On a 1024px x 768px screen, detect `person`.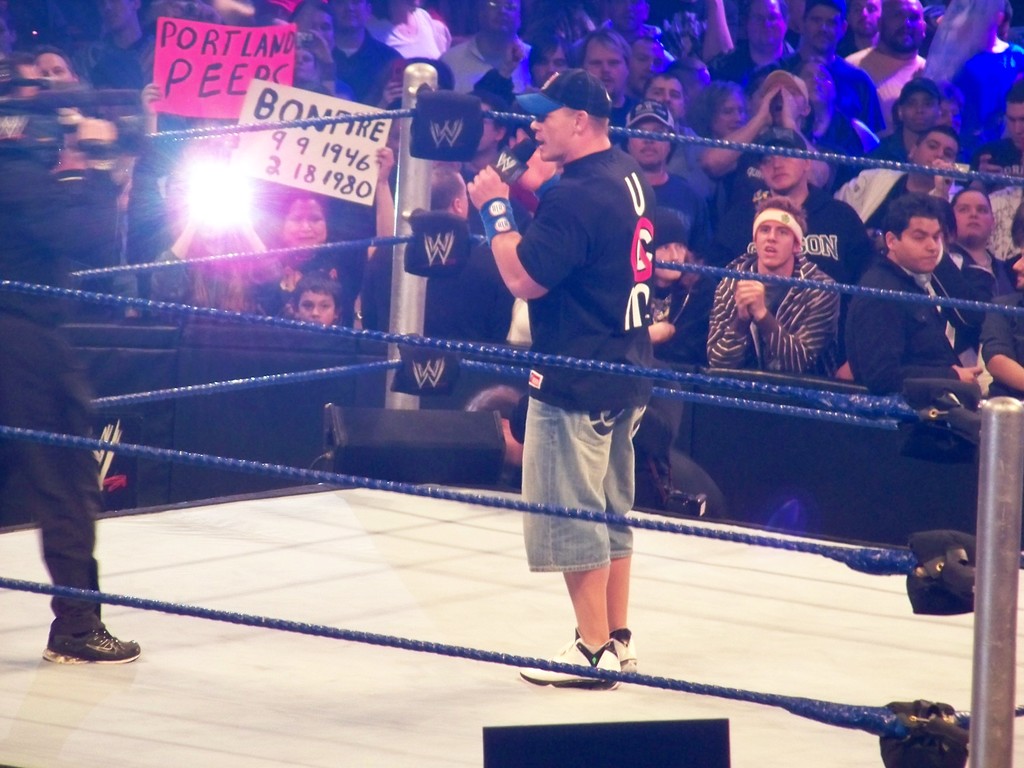
<bbox>850, 198, 985, 412</bbox>.
